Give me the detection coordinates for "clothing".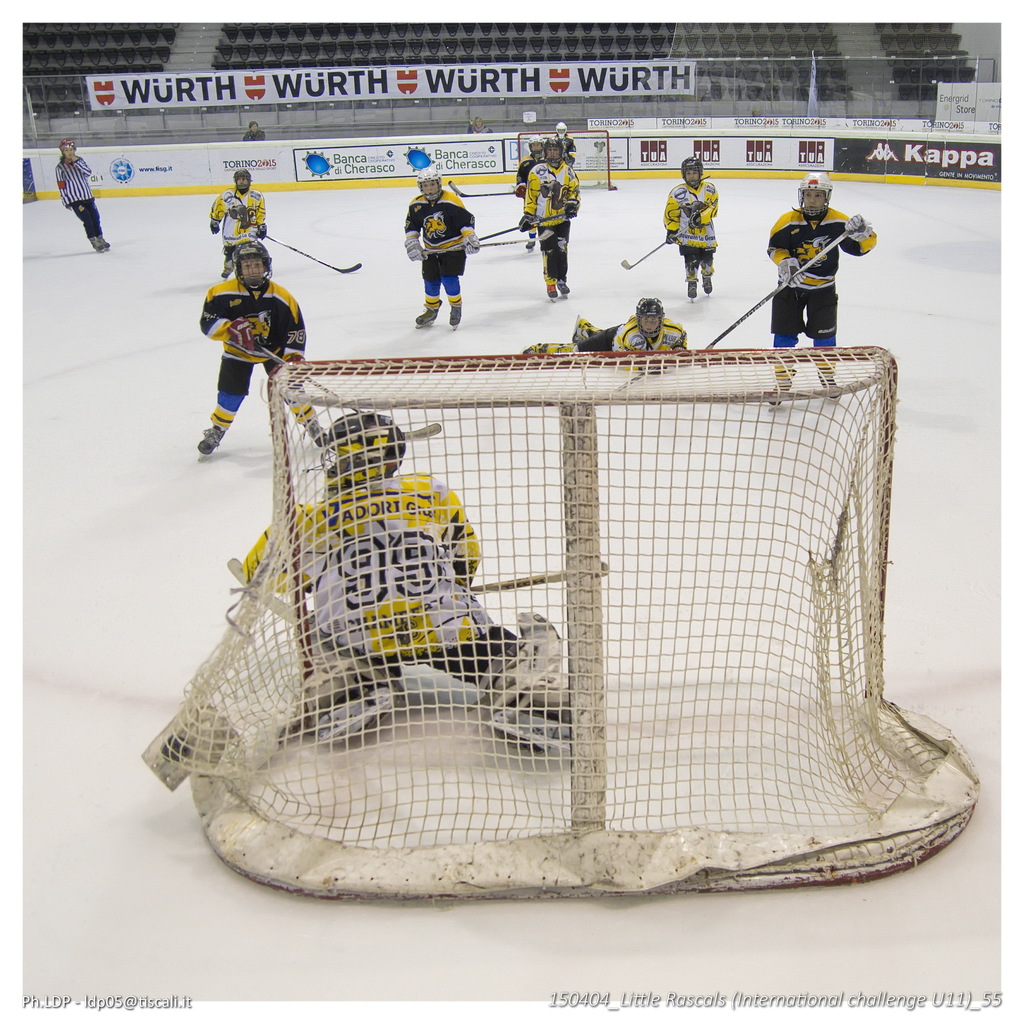
(x1=245, y1=468, x2=502, y2=695).
